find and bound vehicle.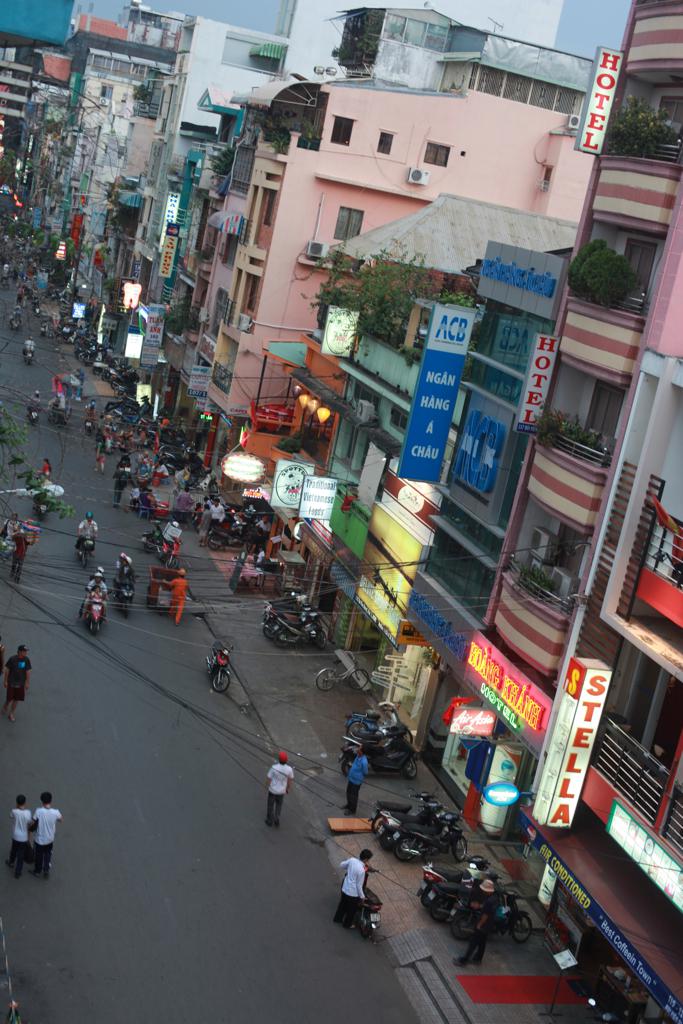
Bound: left=311, top=658, right=366, bottom=696.
